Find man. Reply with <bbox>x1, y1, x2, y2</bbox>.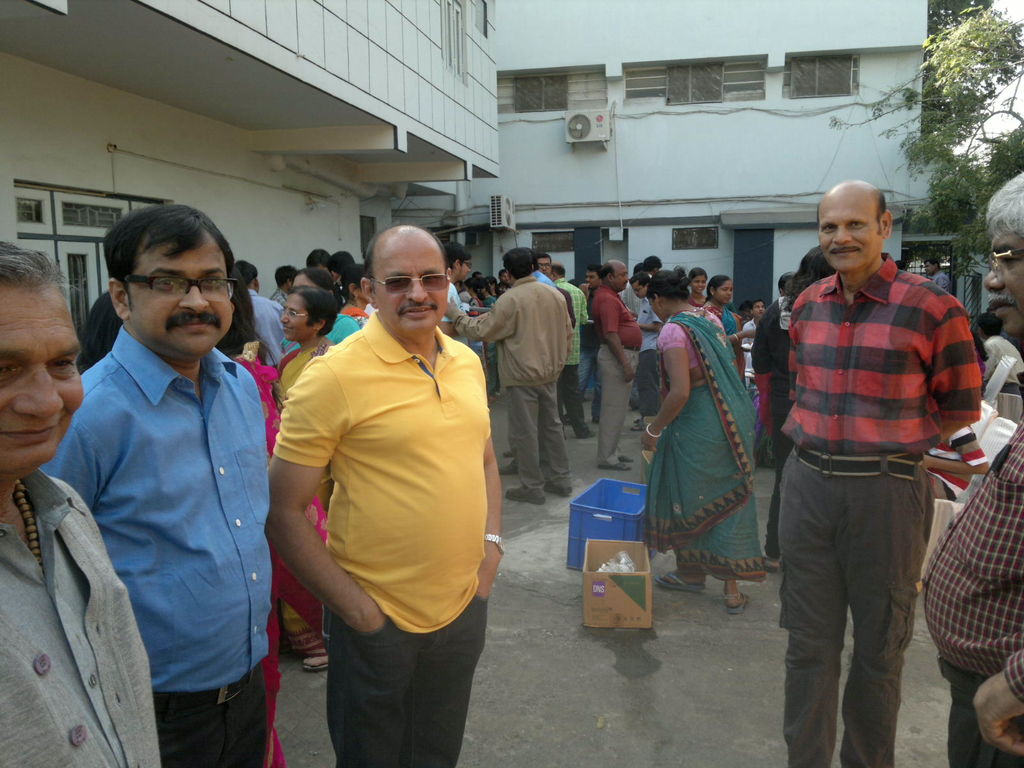
<bbox>0, 239, 164, 767</bbox>.
